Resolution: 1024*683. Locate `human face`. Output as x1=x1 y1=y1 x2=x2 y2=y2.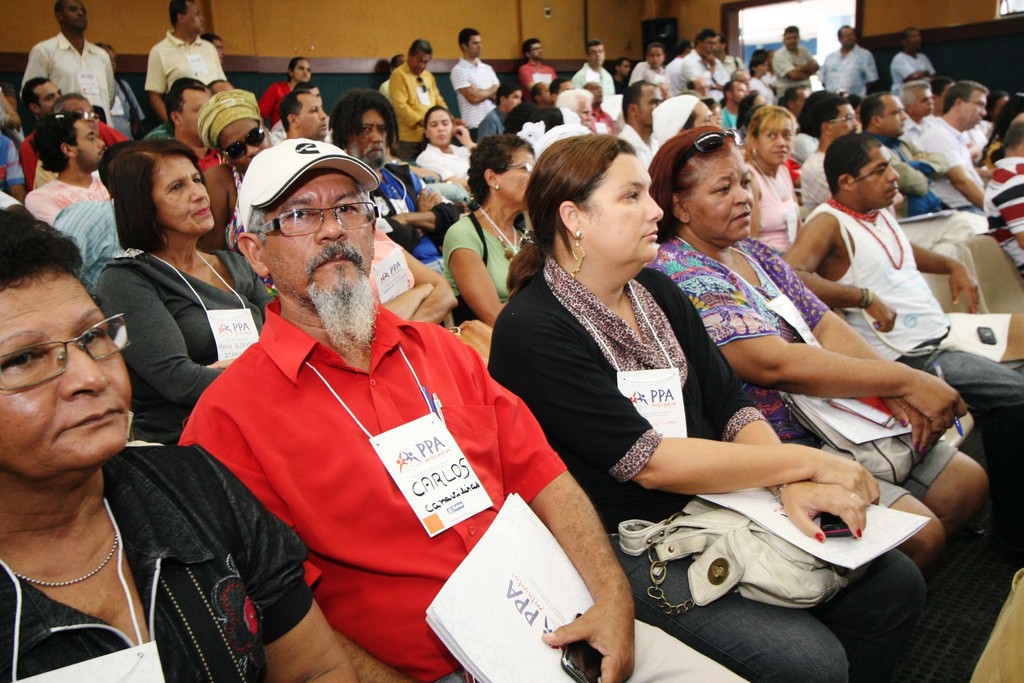
x1=499 y1=152 x2=535 y2=204.
